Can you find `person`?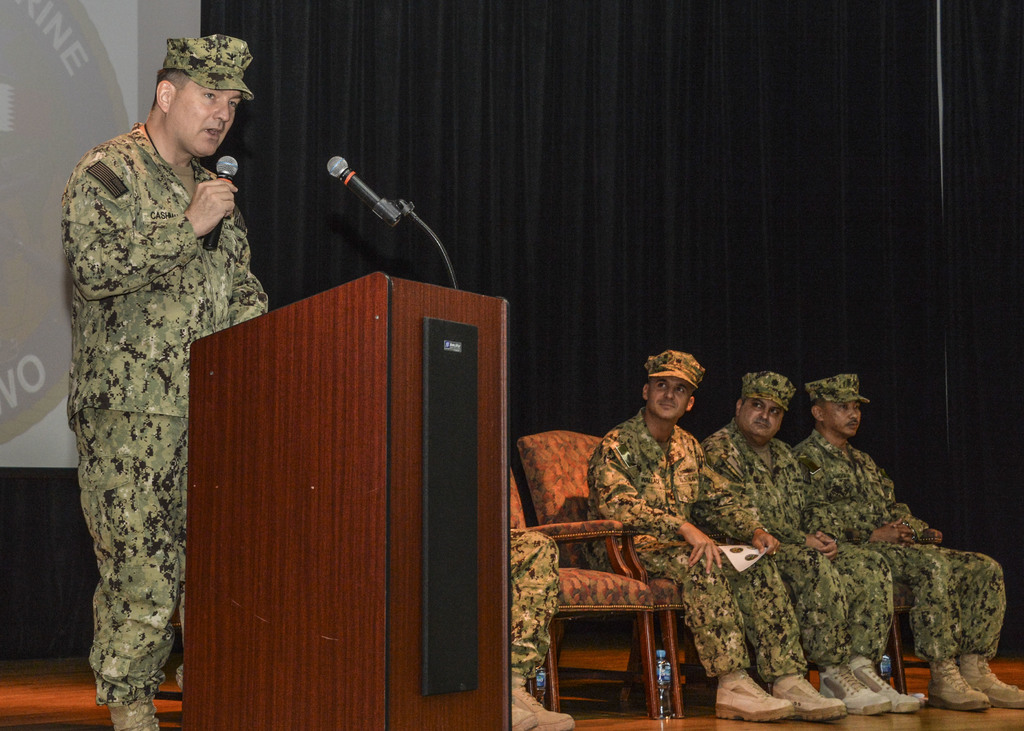
Yes, bounding box: bbox=[793, 372, 1023, 713].
